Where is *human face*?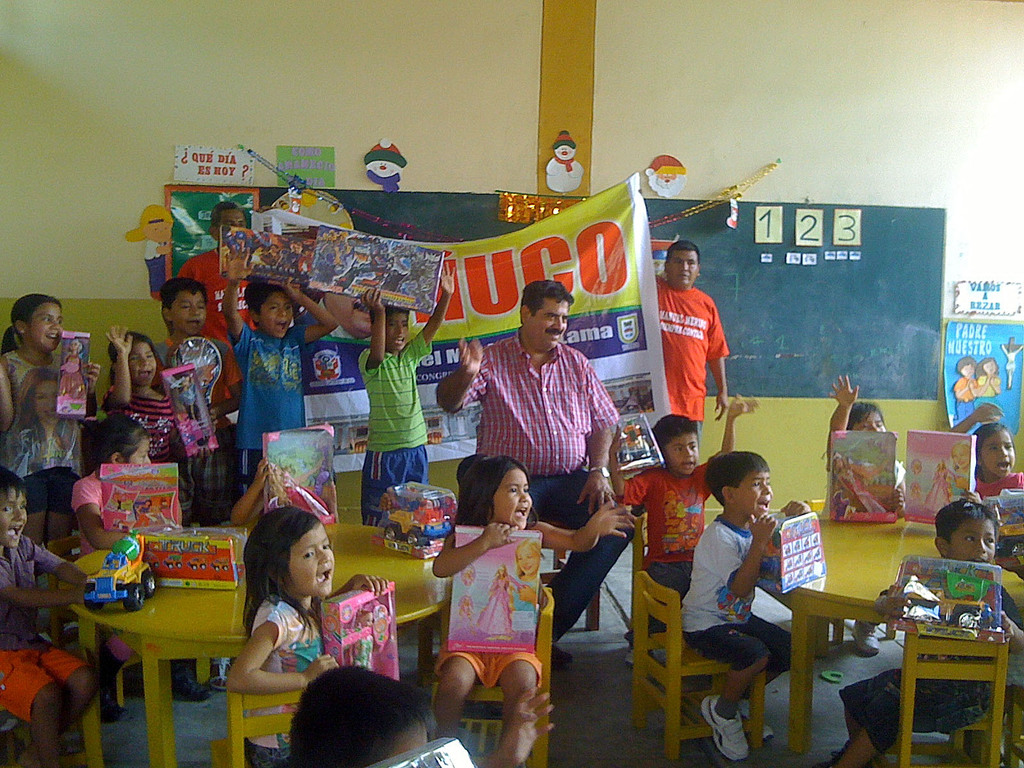
<box>254,522,335,614</box>.
